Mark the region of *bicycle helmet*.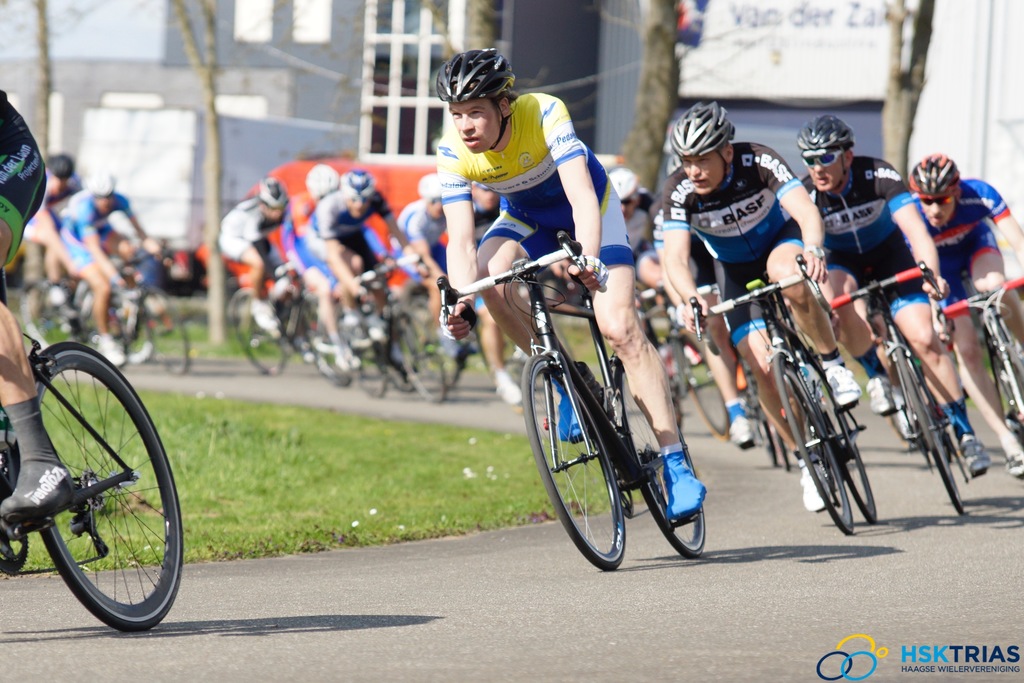
Region: bbox(908, 156, 960, 195).
